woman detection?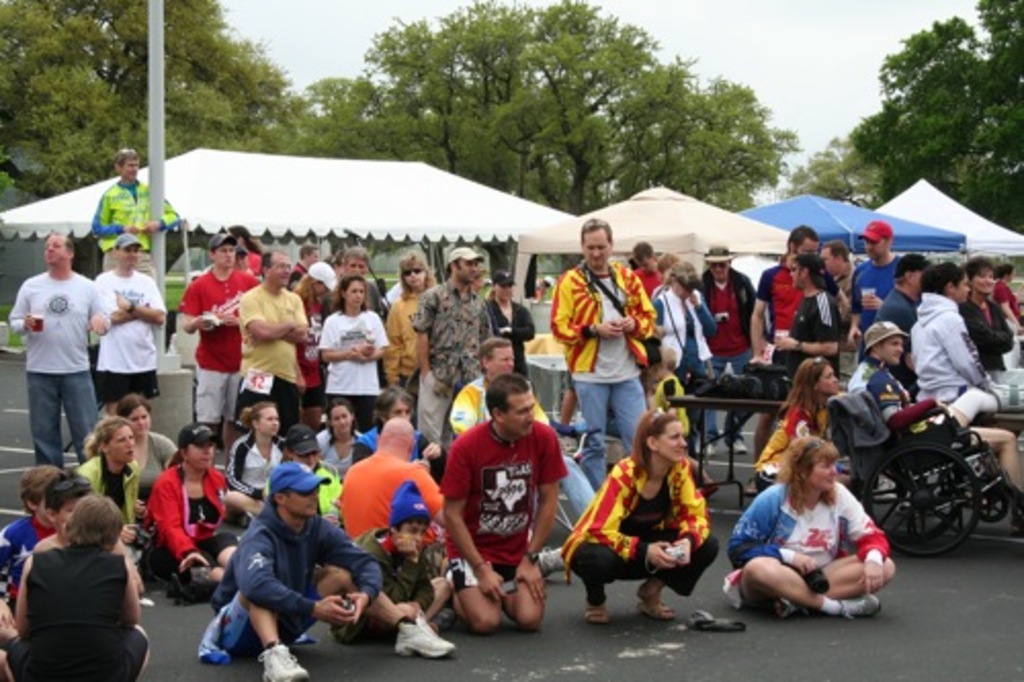
BBox(643, 258, 713, 395)
